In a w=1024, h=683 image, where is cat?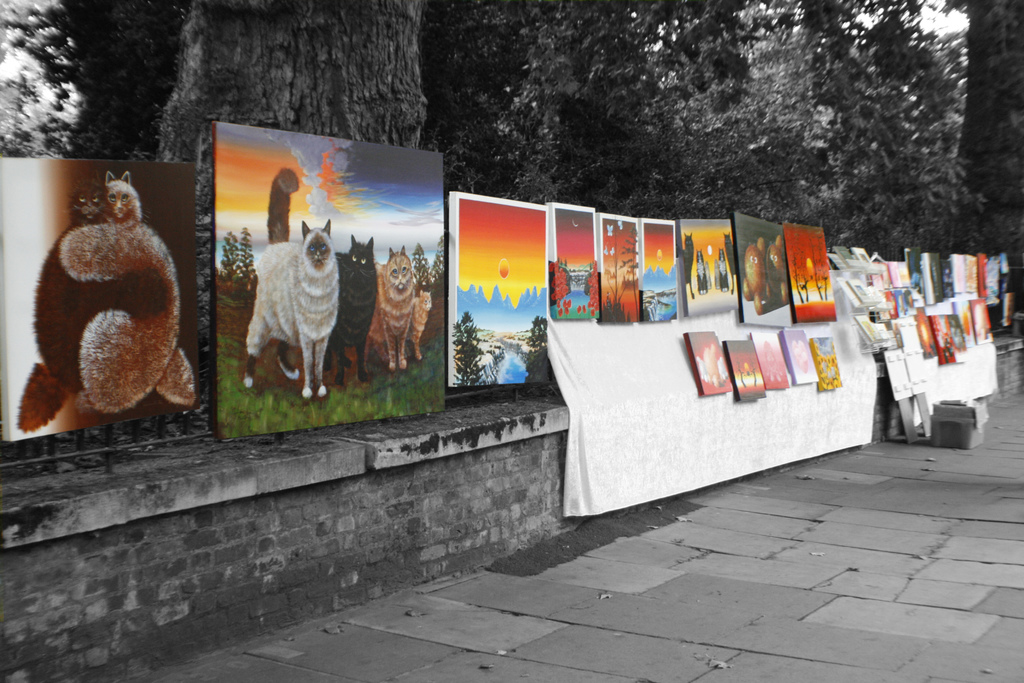
<bbox>13, 176, 173, 431</bbox>.
